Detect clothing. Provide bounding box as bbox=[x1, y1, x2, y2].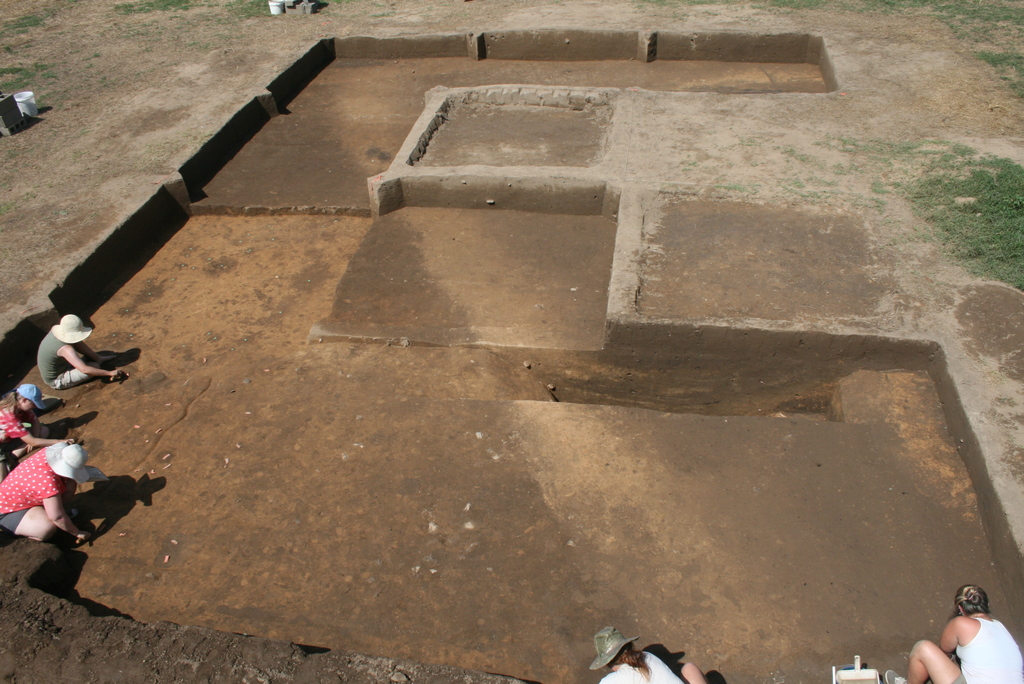
bbox=[957, 614, 1023, 683].
